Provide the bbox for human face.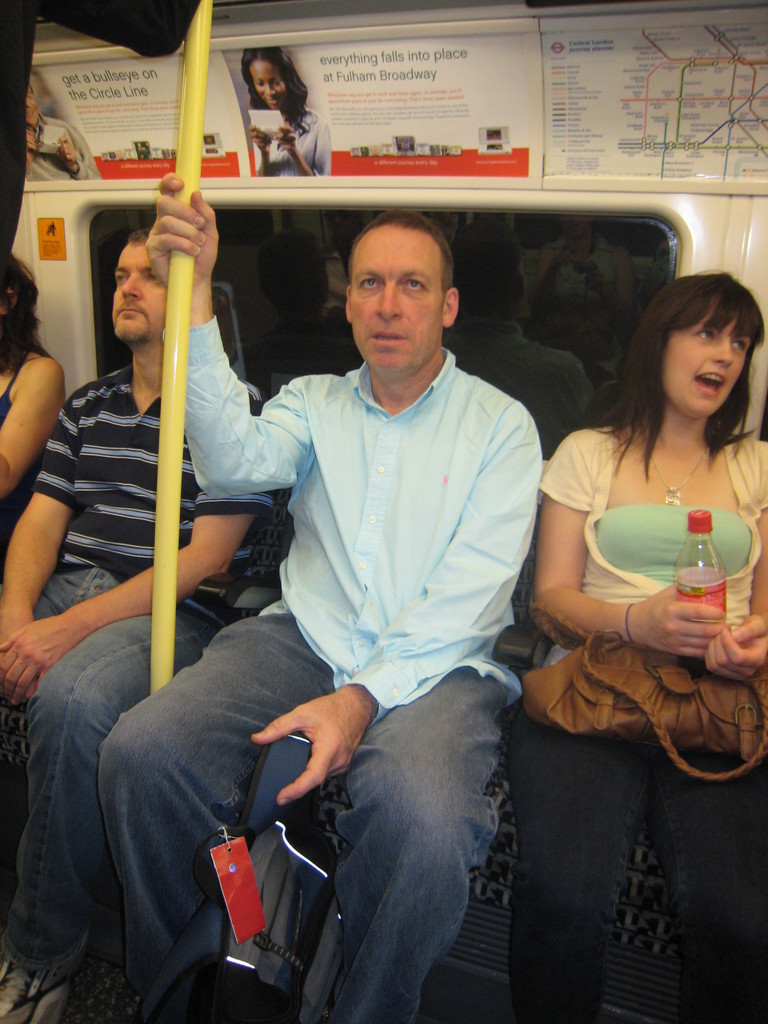
bbox=(112, 235, 164, 344).
